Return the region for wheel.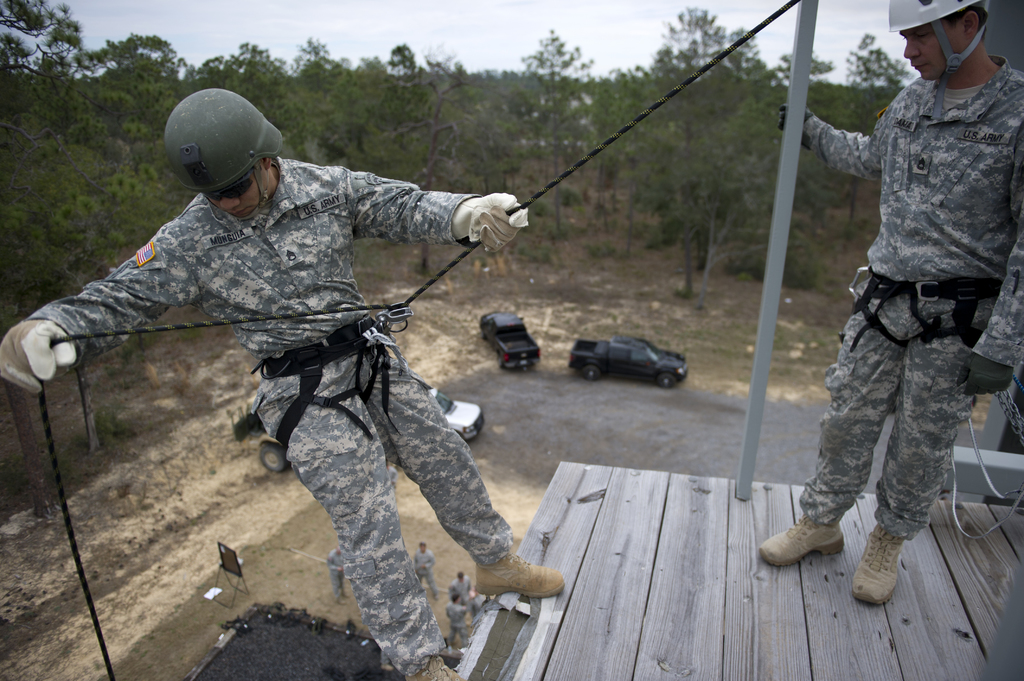
(659,374,677,387).
